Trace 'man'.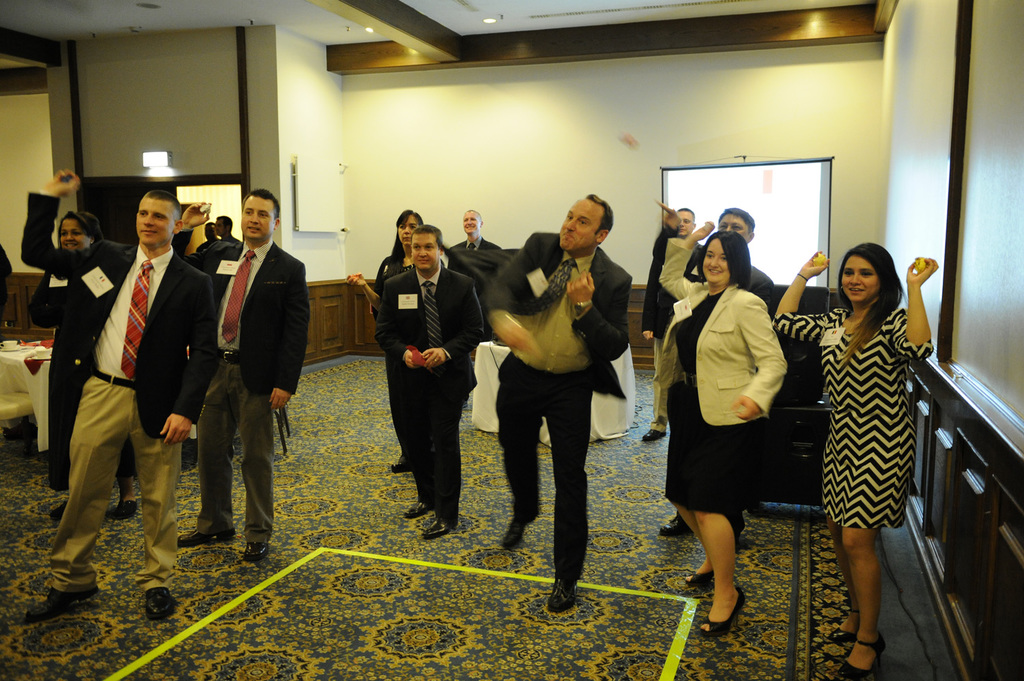
Traced to <box>190,223,219,255</box>.
